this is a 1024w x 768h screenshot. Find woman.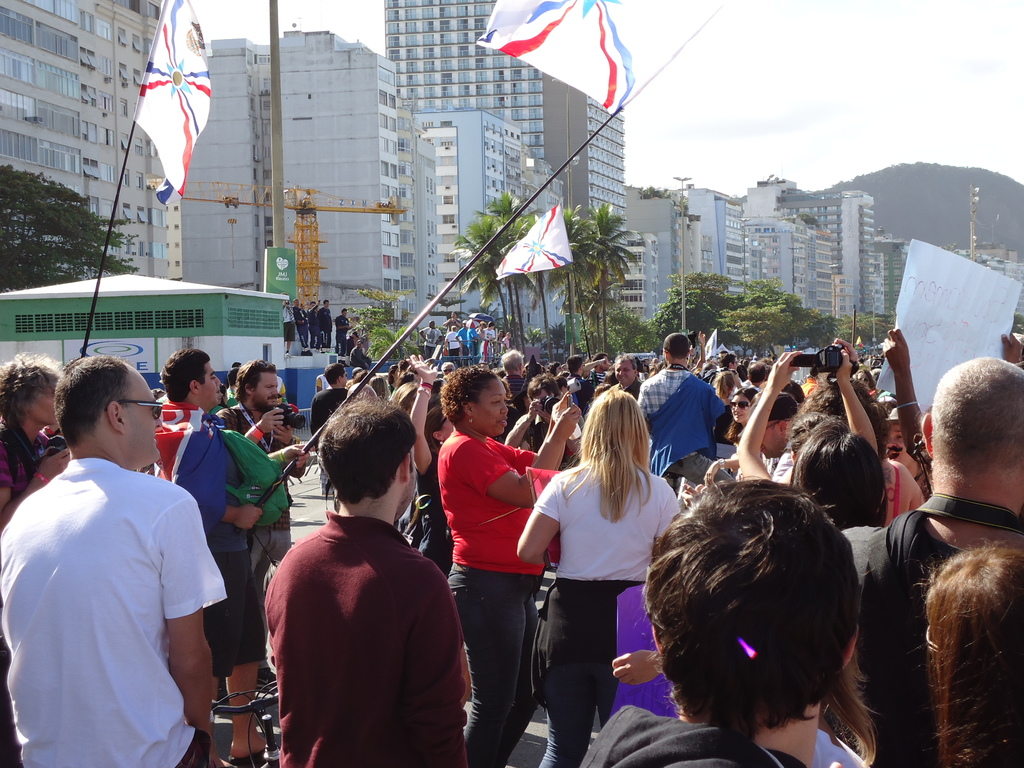
Bounding box: BBox(787, 414, 891, 527).
